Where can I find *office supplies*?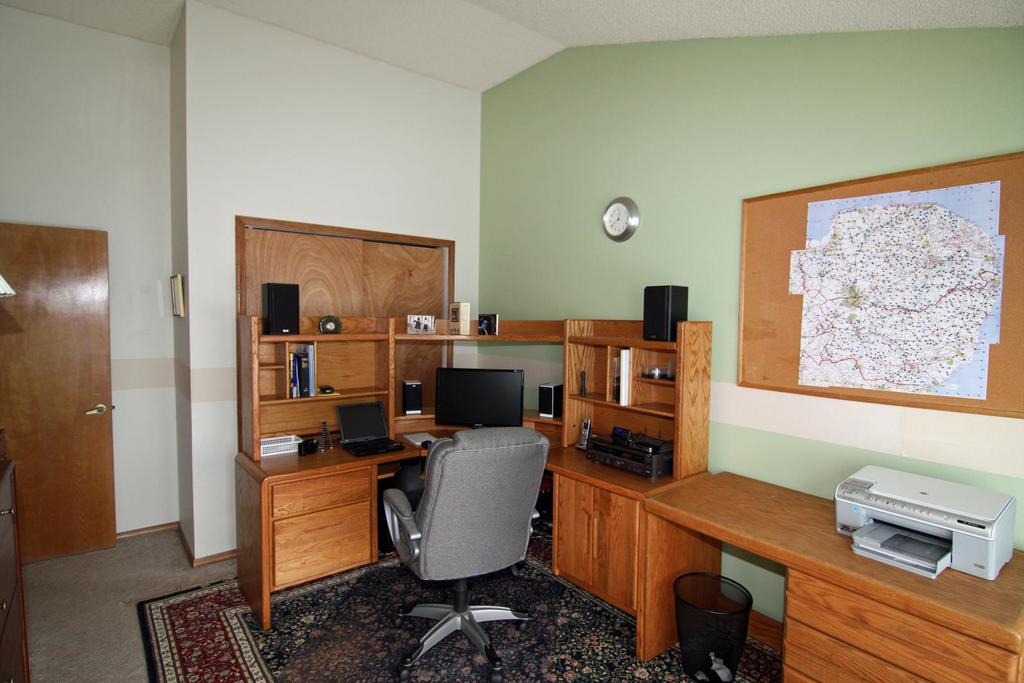
You can find it at left=260, top=284, right=300, bottom=328.
